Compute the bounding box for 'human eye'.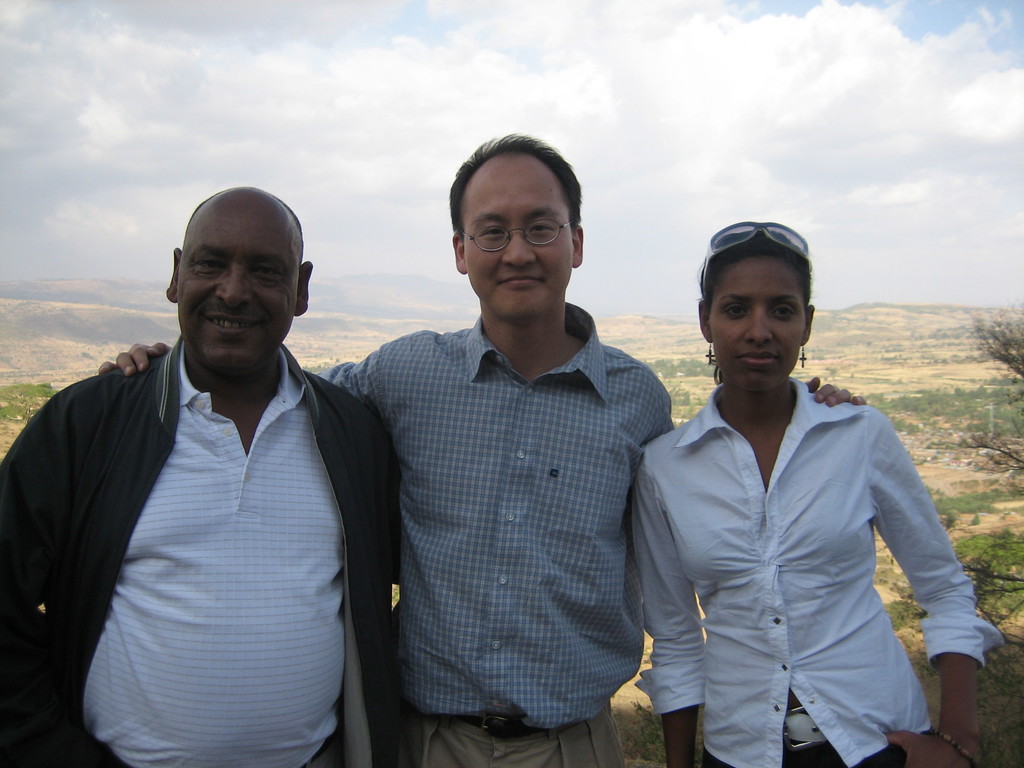
Rect(195, 253, 227, 272).
